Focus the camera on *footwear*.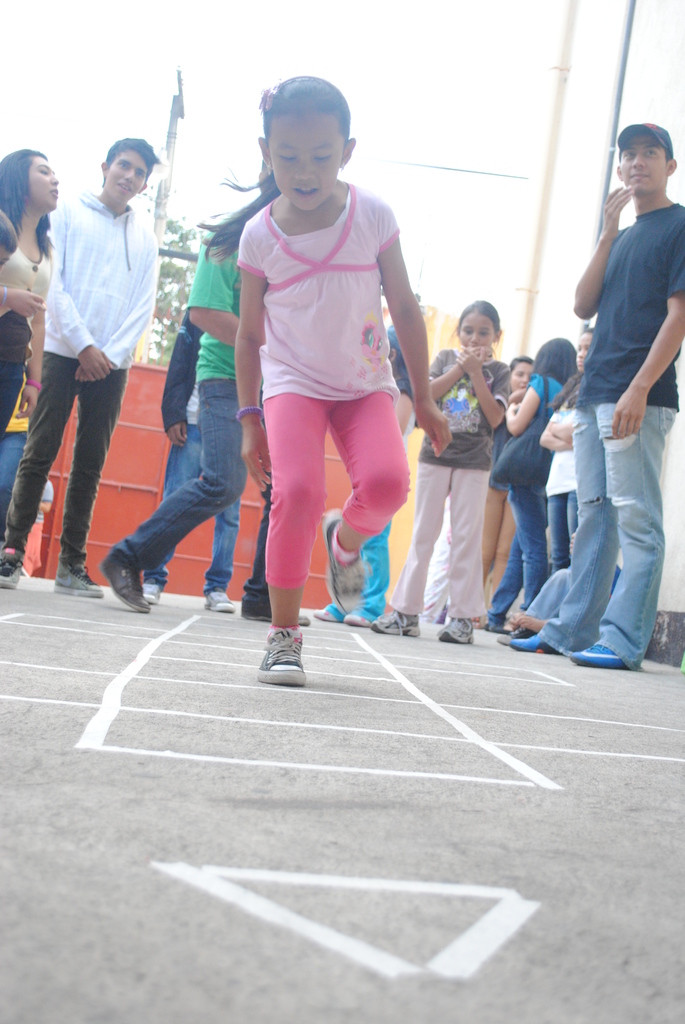
Focus region: x1=138 y1=577 x2=164 y2=603.
